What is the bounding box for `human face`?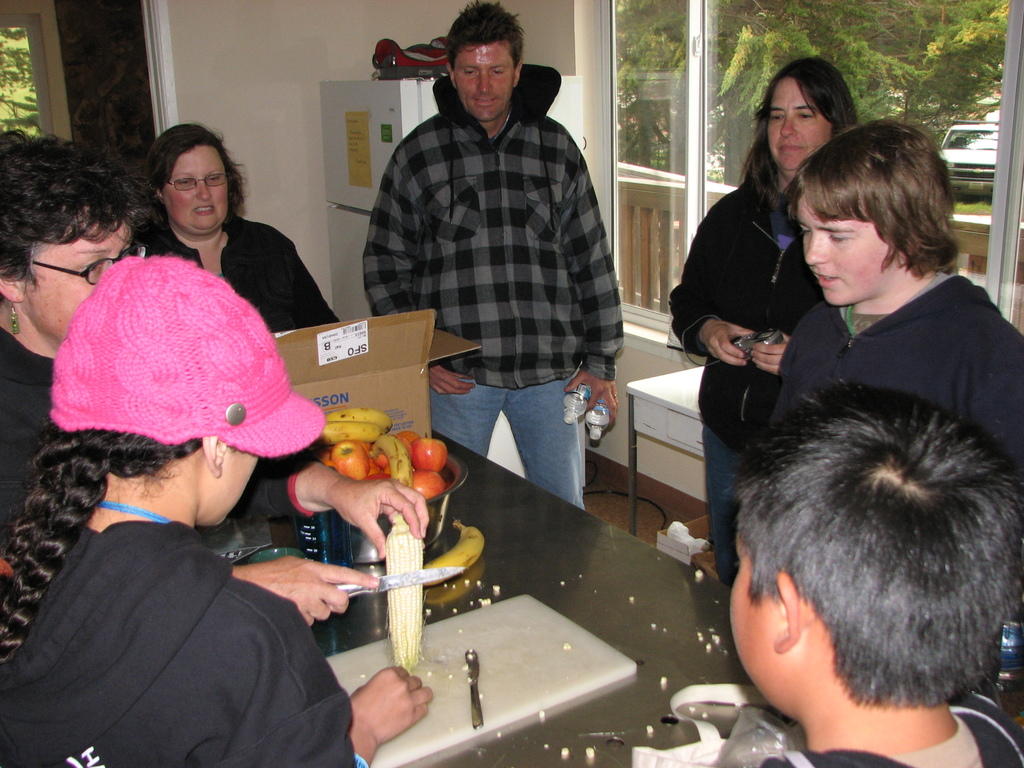
(left=20, top=216, right=134, bottom=340).
